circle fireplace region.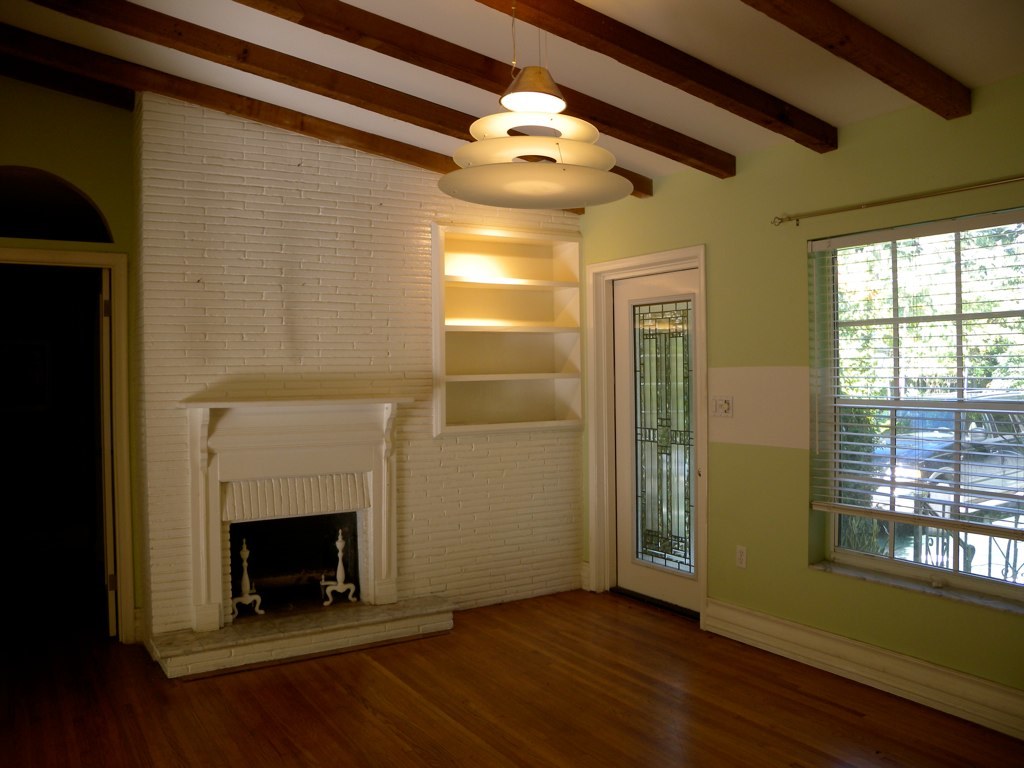
Region: <box>177,391,402,605</box>.
